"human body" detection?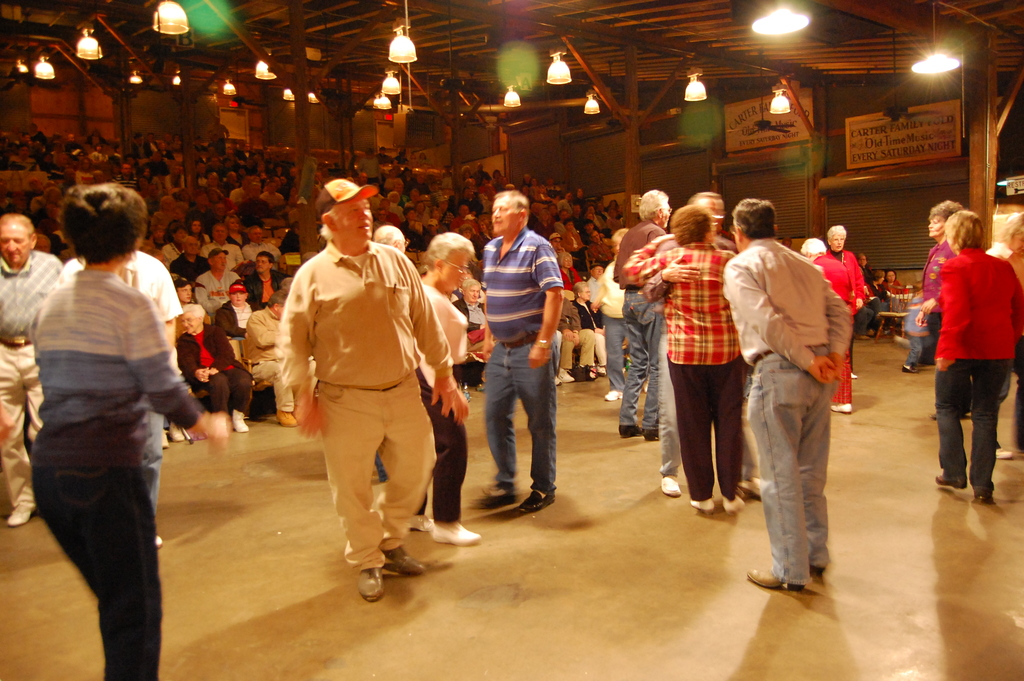
(205, 152, 216, 174)
